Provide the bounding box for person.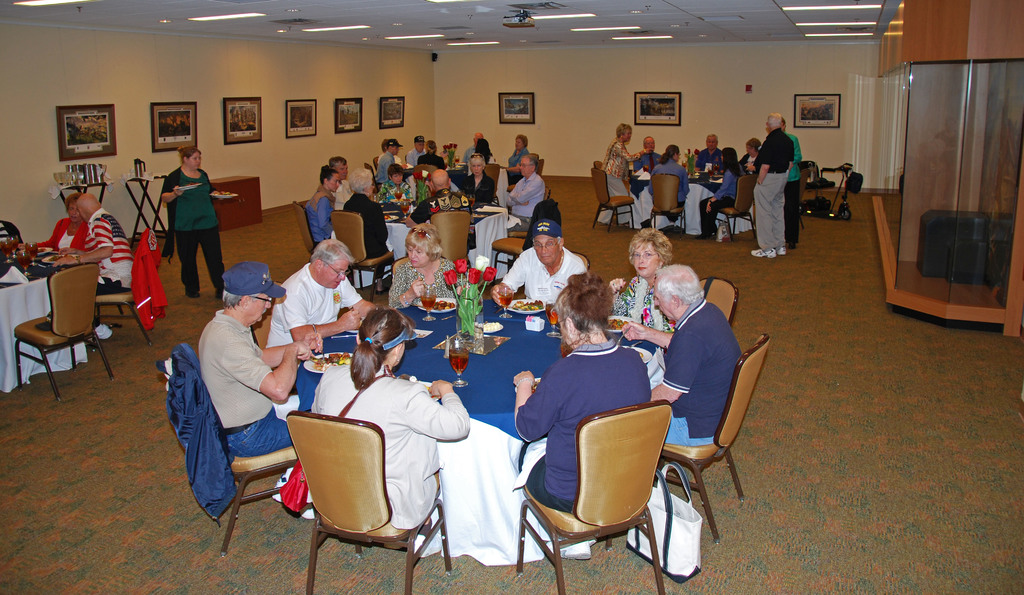
{"left": 614, "top": 265, "right": 739, "bottom": 443}.
